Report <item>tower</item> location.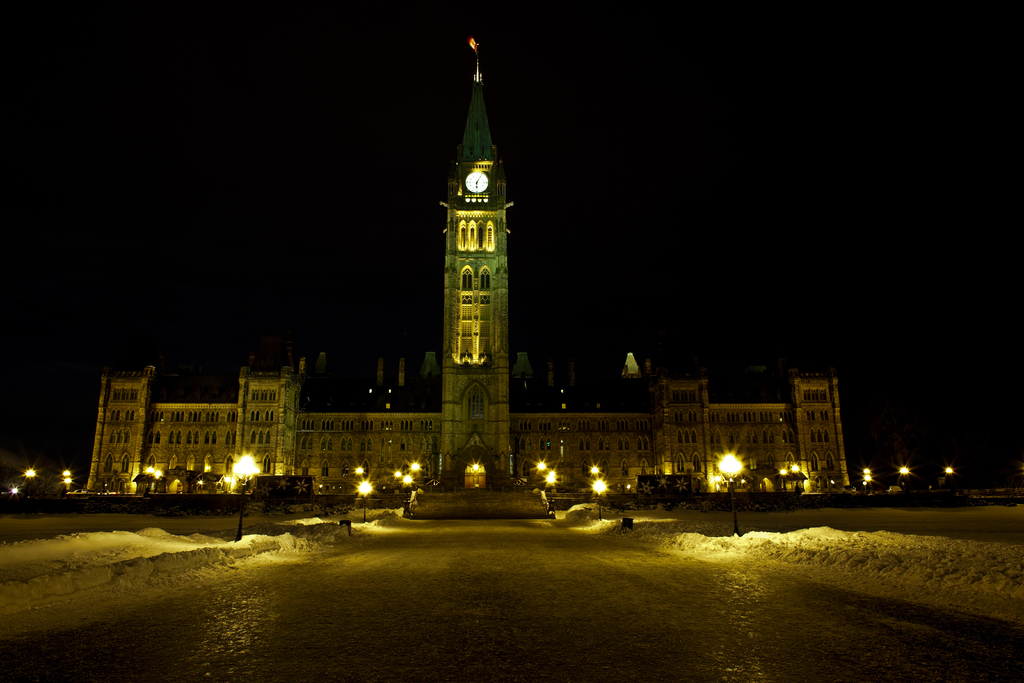
Report: x1=399, y1=12, x2=548, y2=463.
